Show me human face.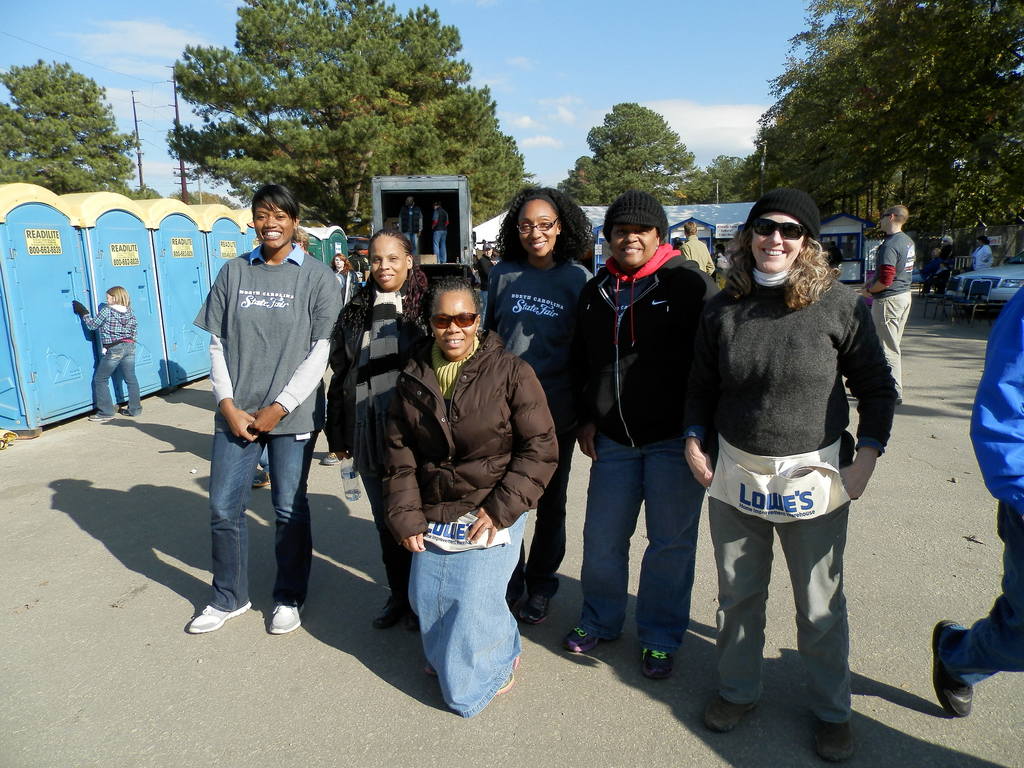
human face is here: [517, 202, 554, 256].
